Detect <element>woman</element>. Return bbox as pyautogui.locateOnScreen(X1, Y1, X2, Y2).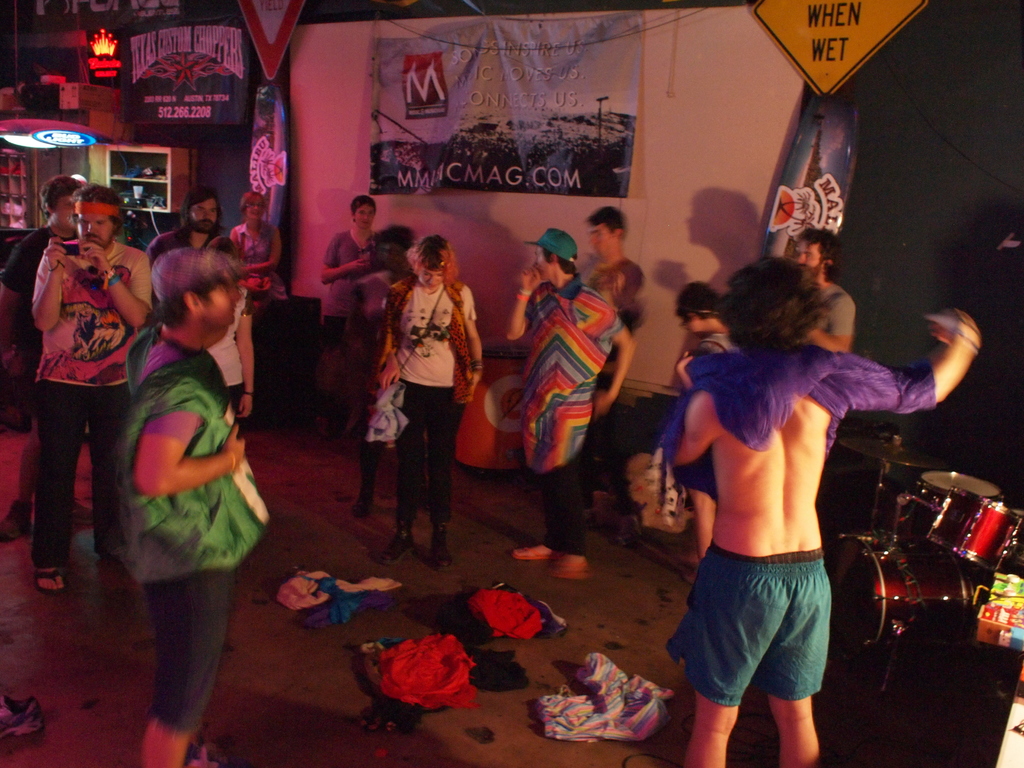
pyautogui.locateOnScreen(204, 233, 267, 442).
